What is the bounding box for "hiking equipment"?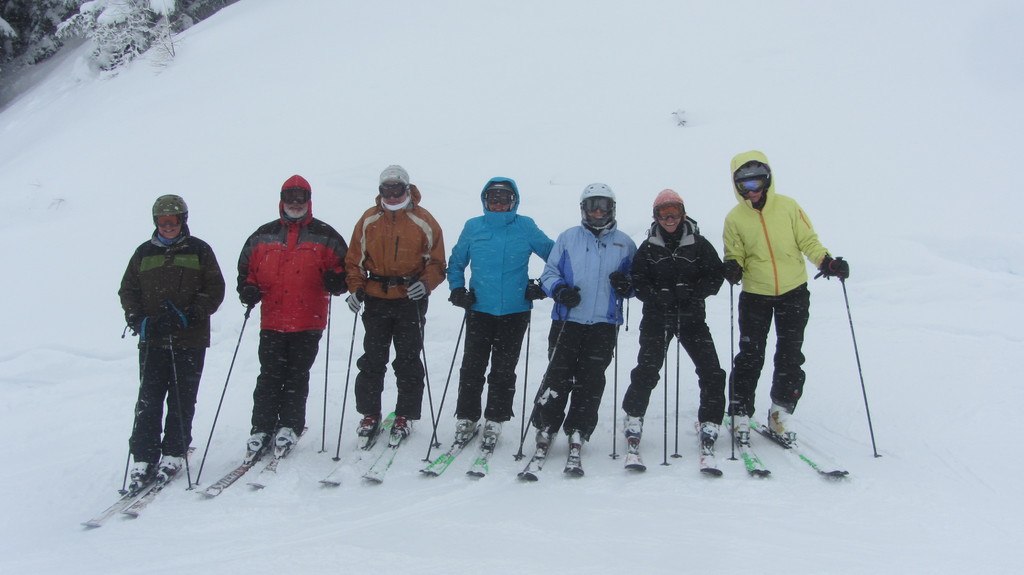
pyautogui.locateOnScreen(517, 281, 537, 459).
